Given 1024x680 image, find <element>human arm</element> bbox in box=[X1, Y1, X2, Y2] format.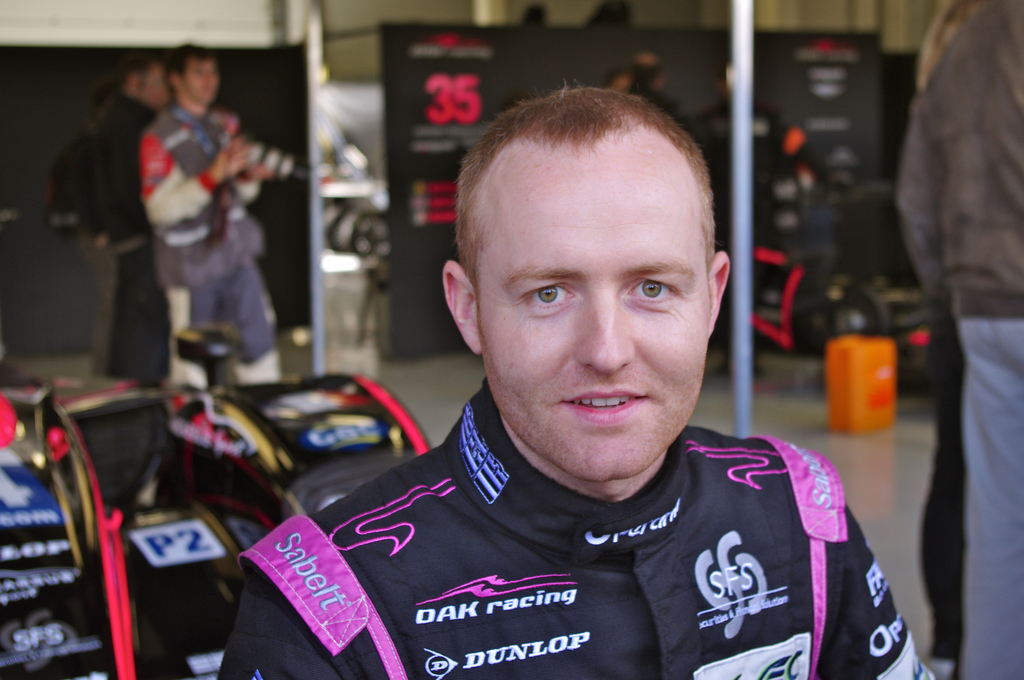
box=[215, 565, 356, 679].
